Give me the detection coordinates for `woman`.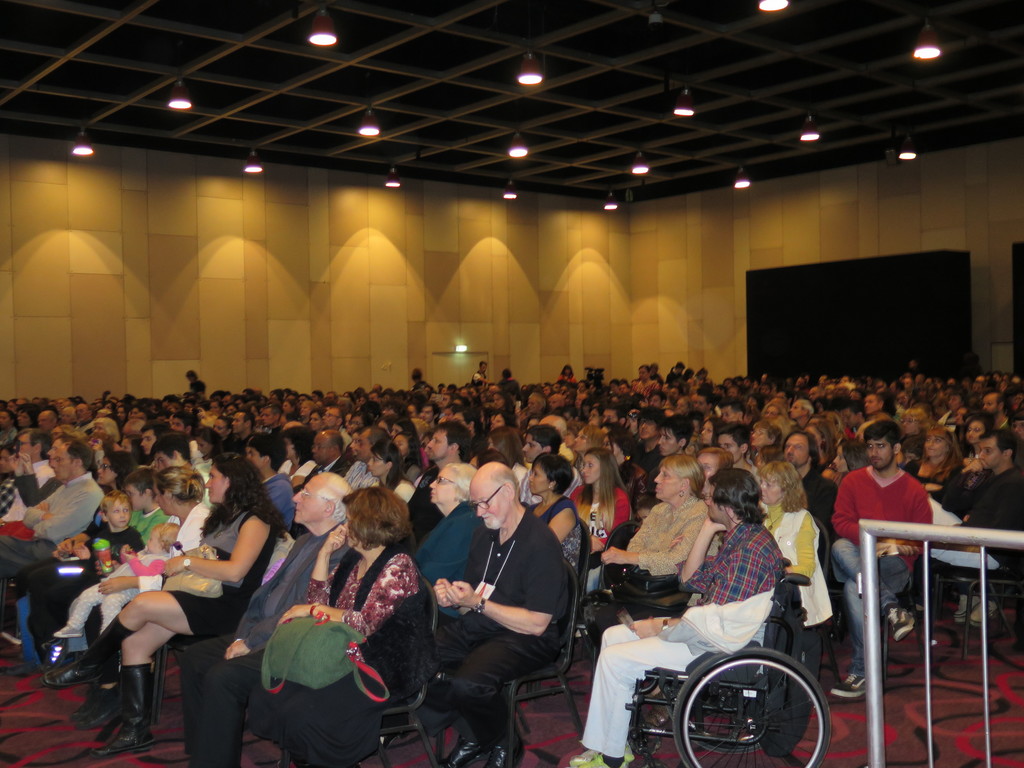
bbox(559, 364, 573, 380).
